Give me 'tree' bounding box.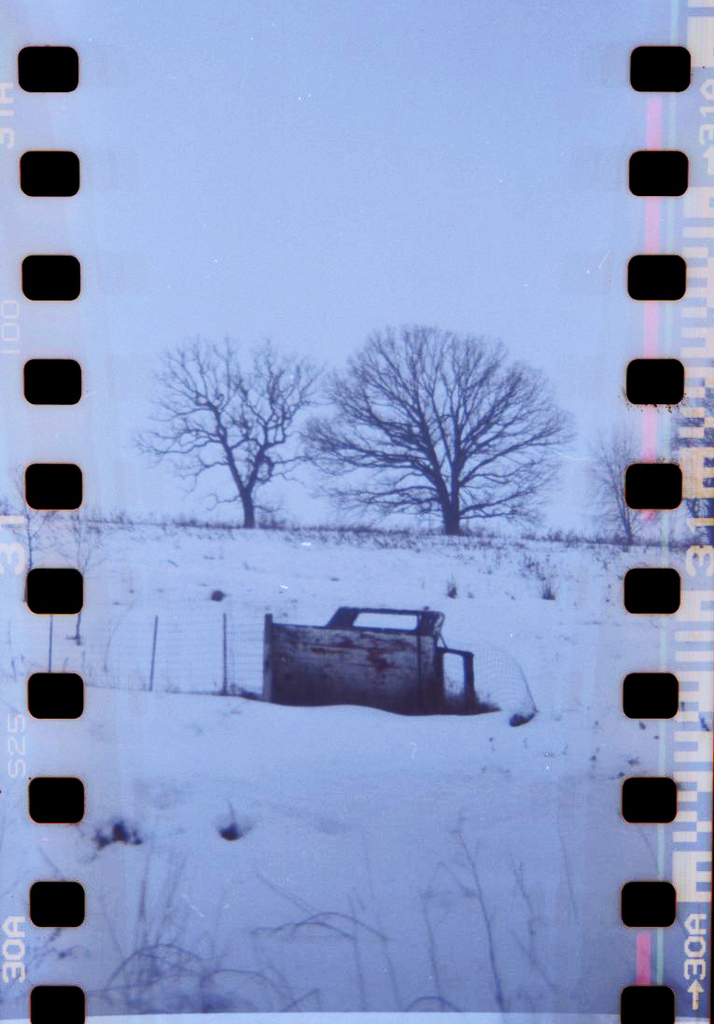
[left=122, top=324, right=335, bottom=525].
